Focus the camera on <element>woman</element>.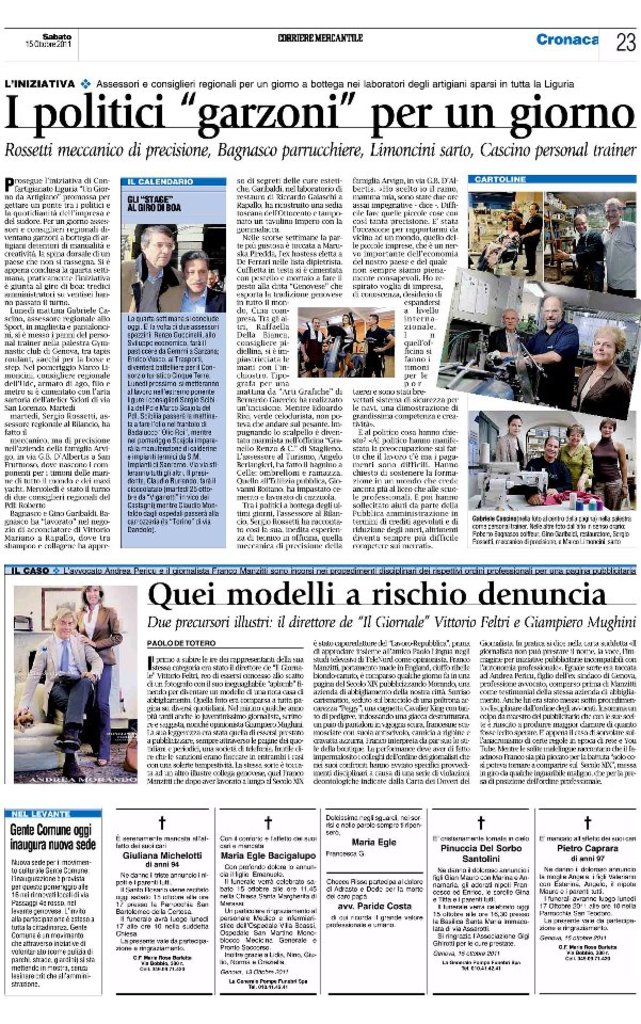
Focus region: select_region(577, 320, 627, 418).
